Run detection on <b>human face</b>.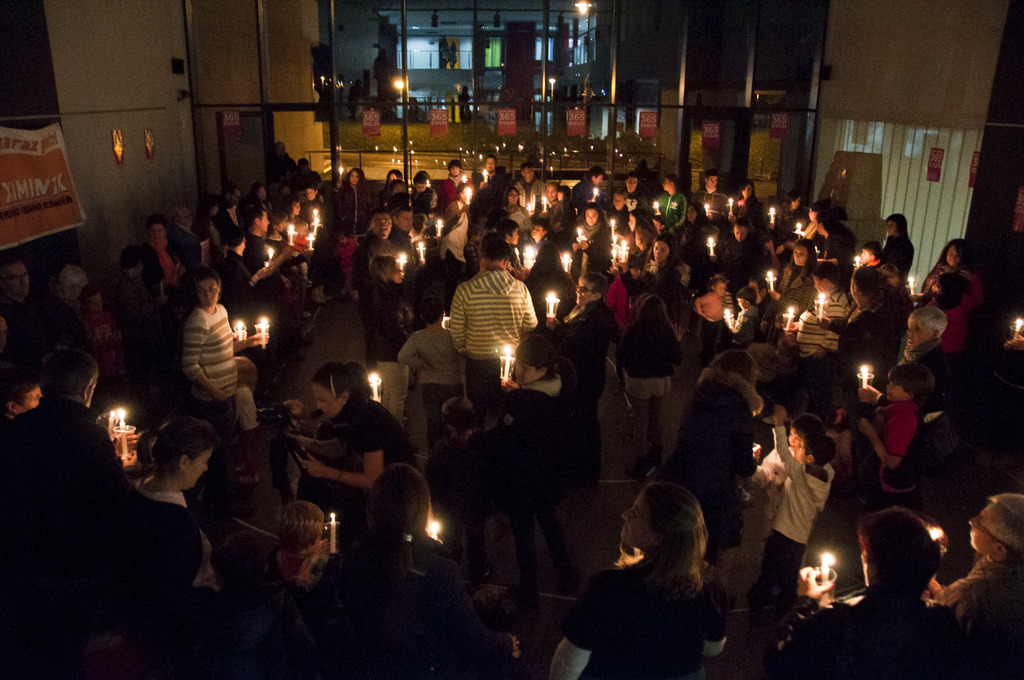
Result: locate(585, 208, 600, 227).
